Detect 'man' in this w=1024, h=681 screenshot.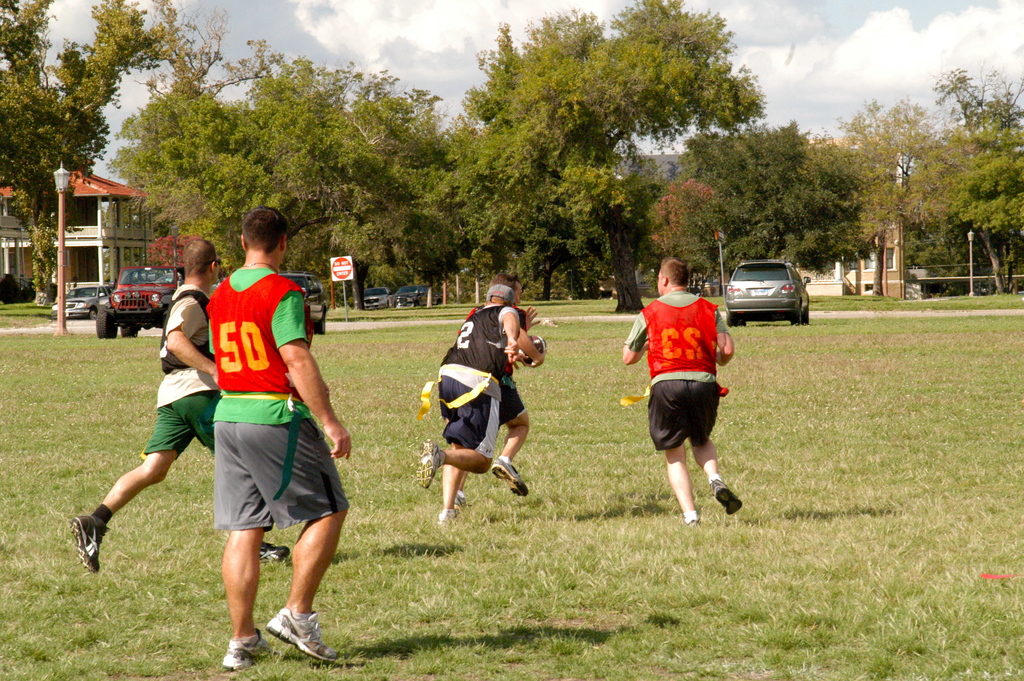
Detection: (left=624, top=258, right=744, bottom=525).
